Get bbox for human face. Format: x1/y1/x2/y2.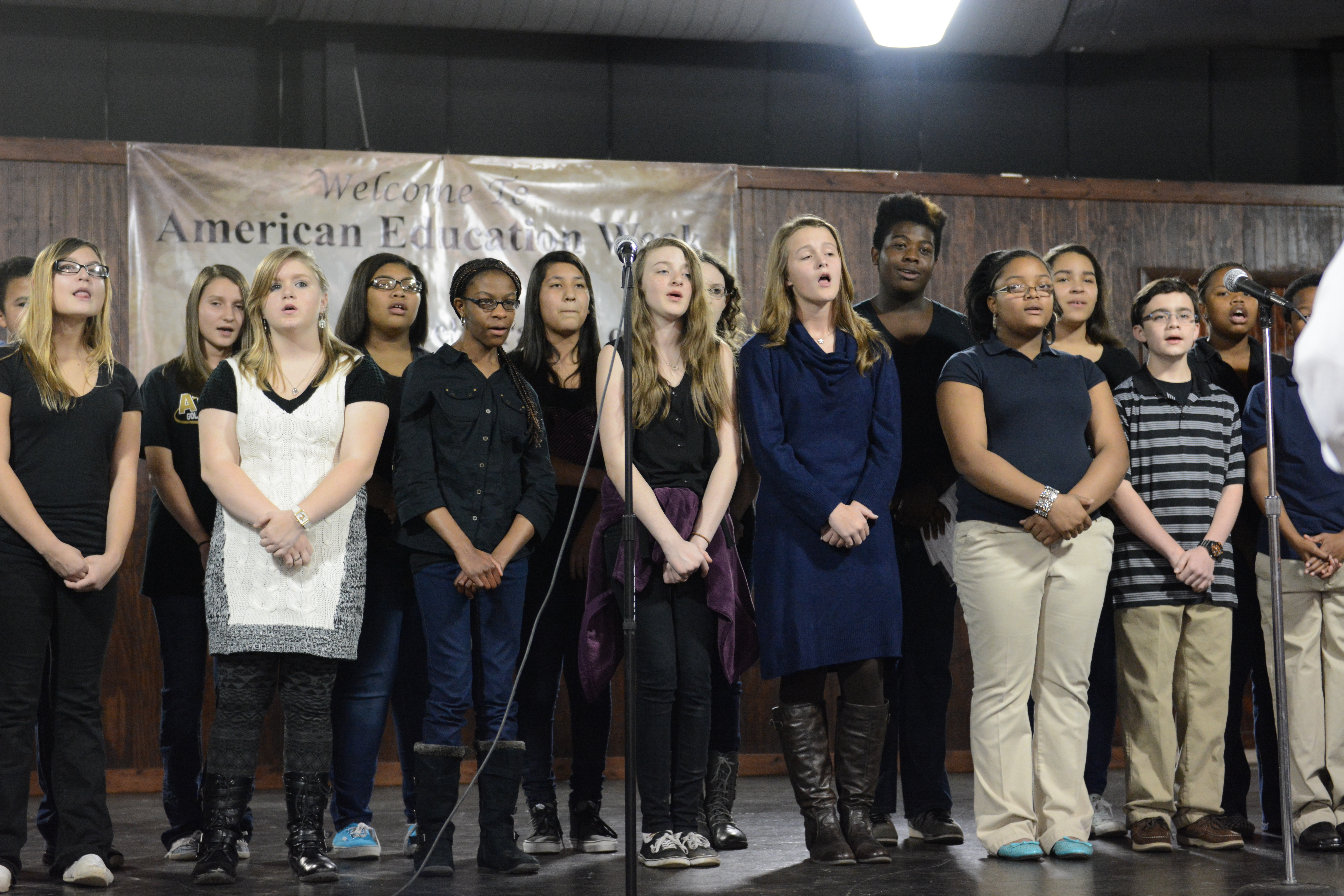
104/61/116/77.
